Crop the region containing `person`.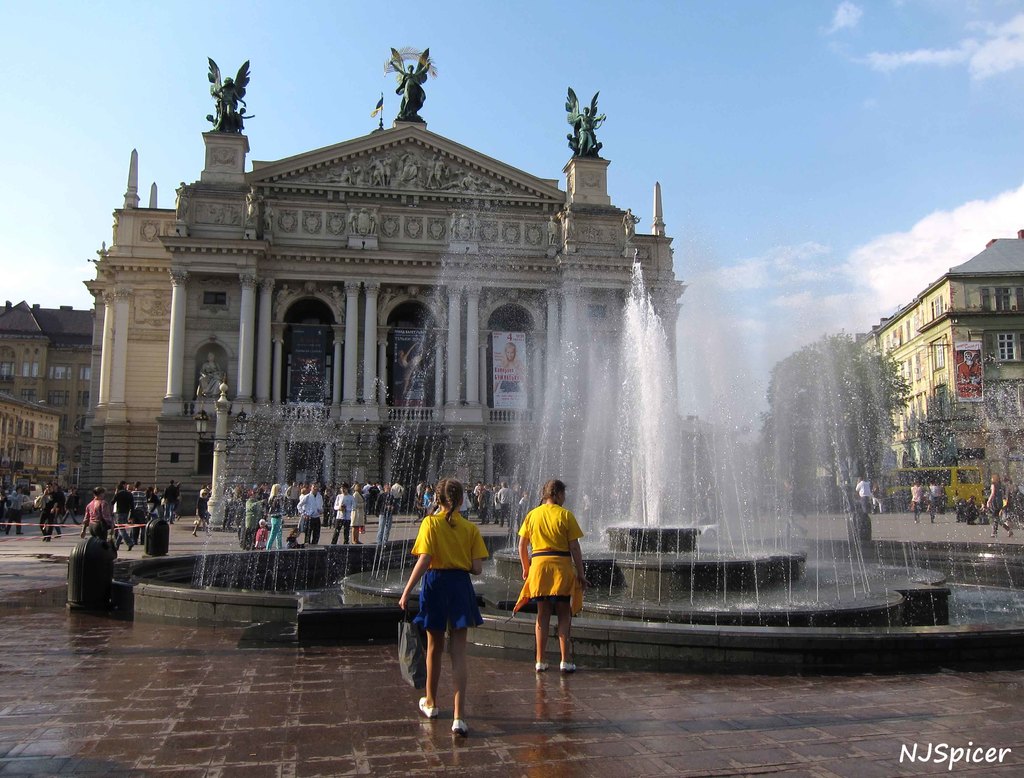
Crop region: locate(205, 112, 217, 125).
